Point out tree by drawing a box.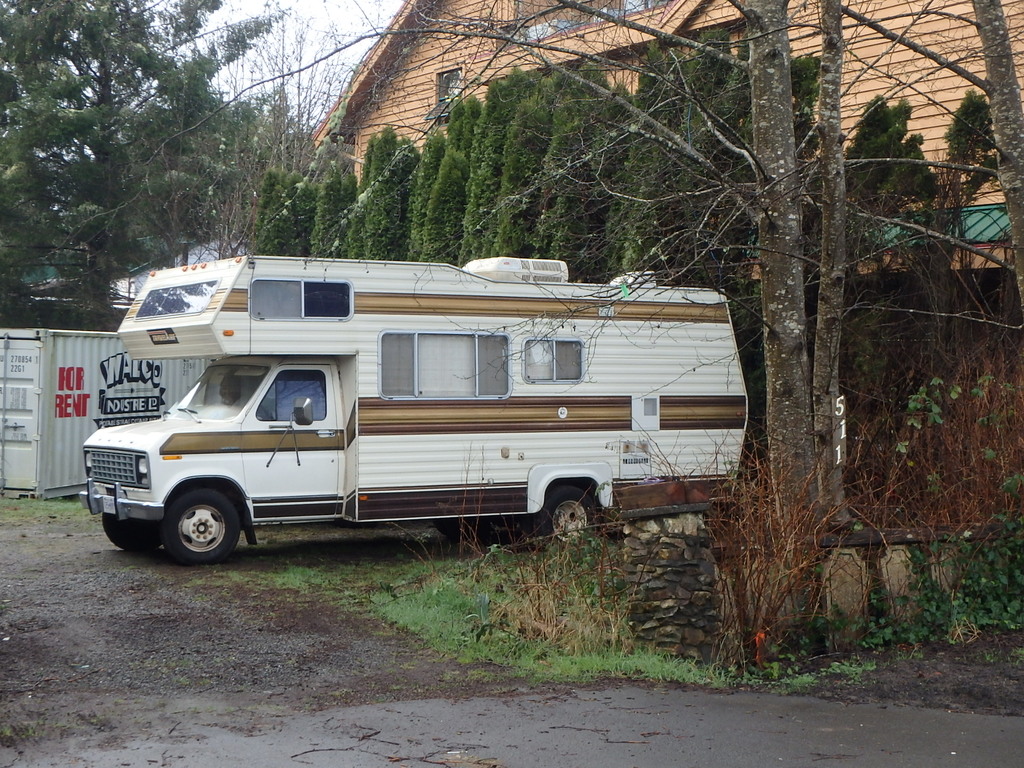
bbox=(816, 0, 879, 563).
